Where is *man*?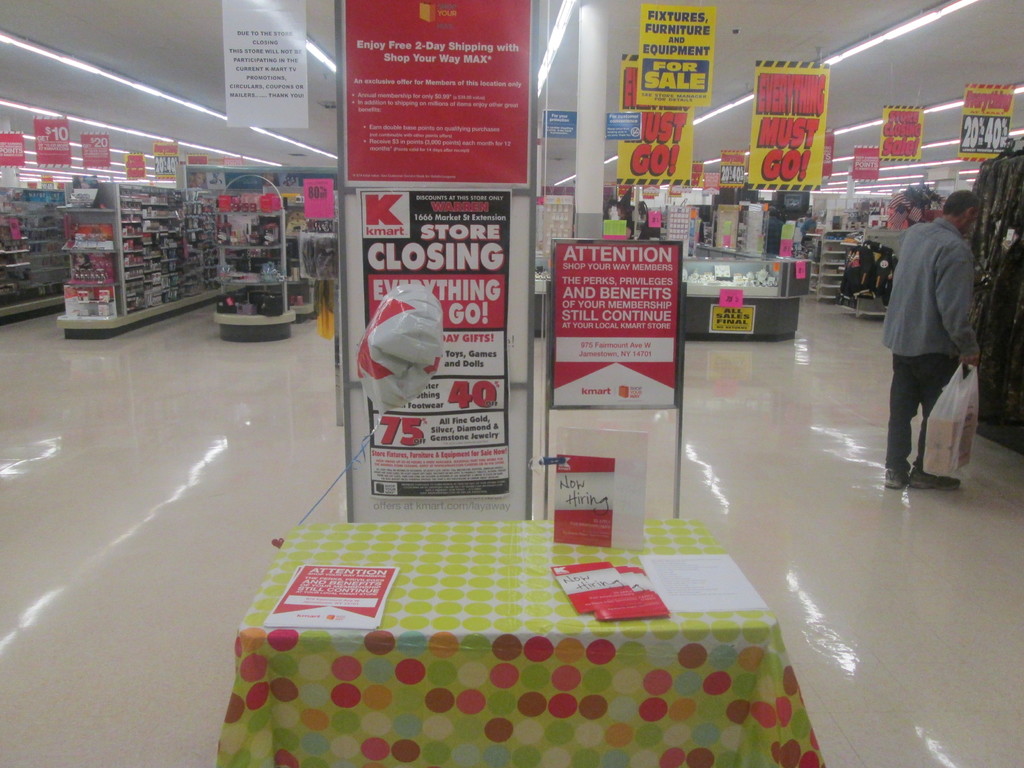
box(877, 175, 988, 506).
